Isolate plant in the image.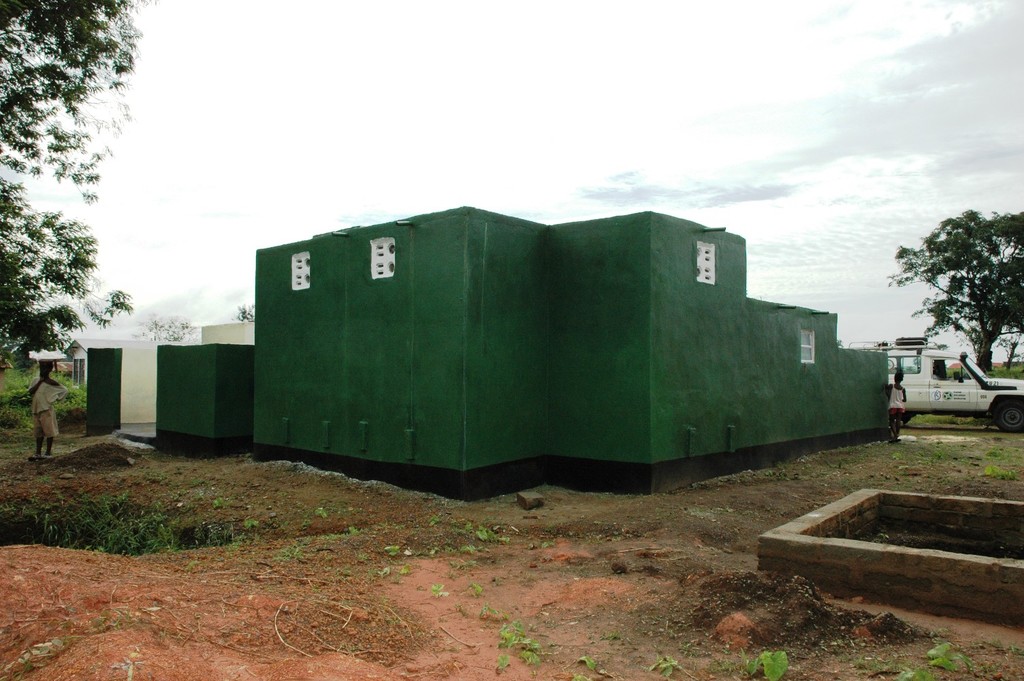
Isolated region: detection(475, 527, 509, 552).
